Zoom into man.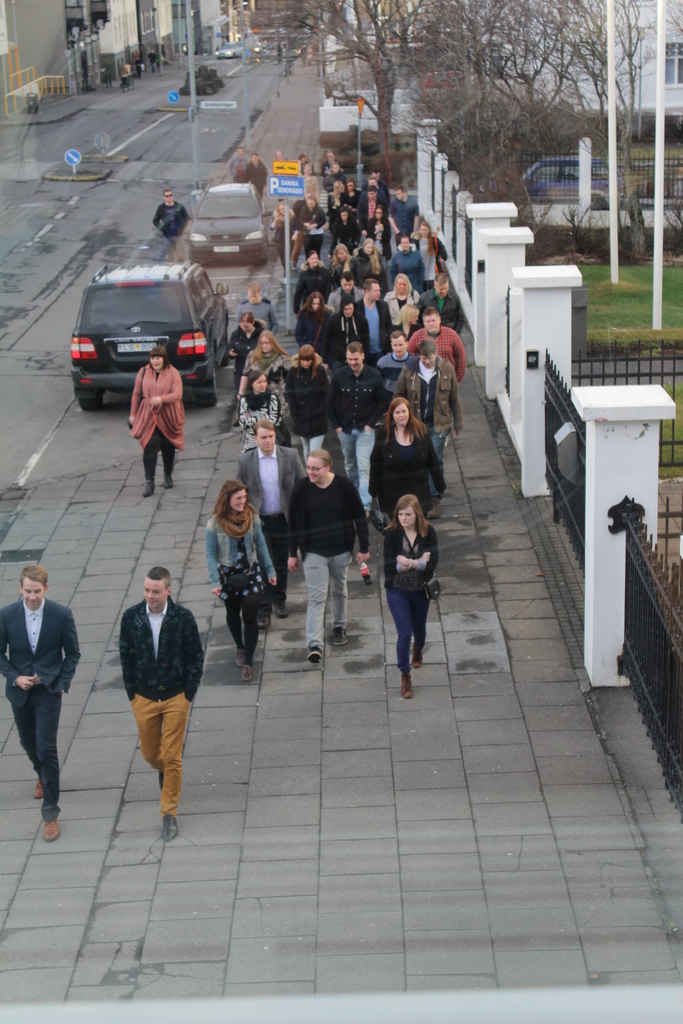
Zoom target: region(407, 301, 463, 385).
